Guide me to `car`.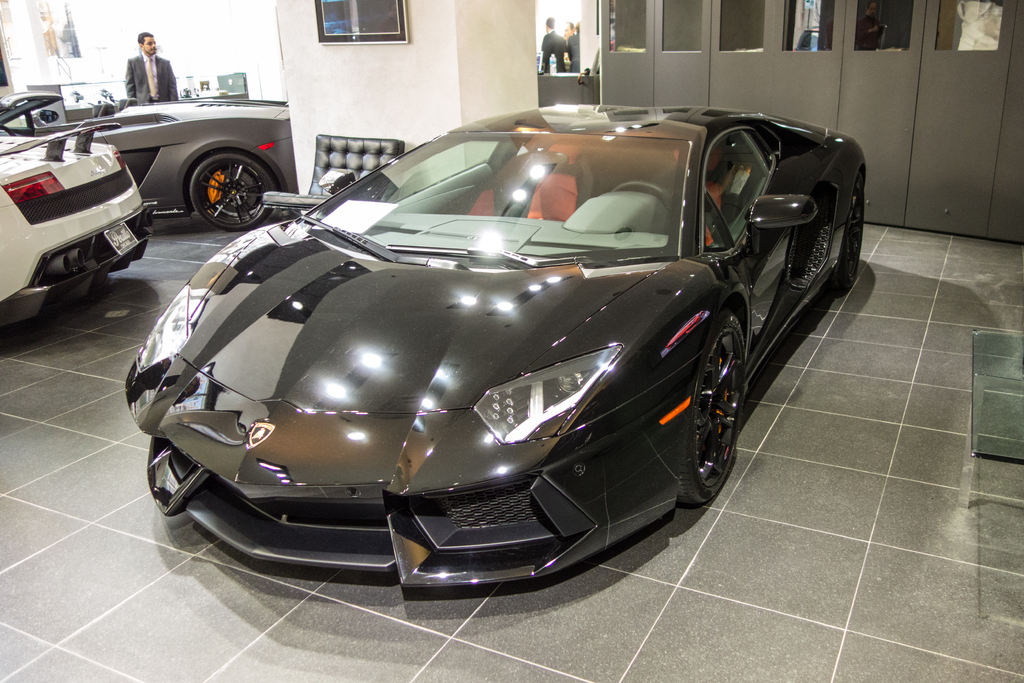
Guidance: 0:117:157:338.
